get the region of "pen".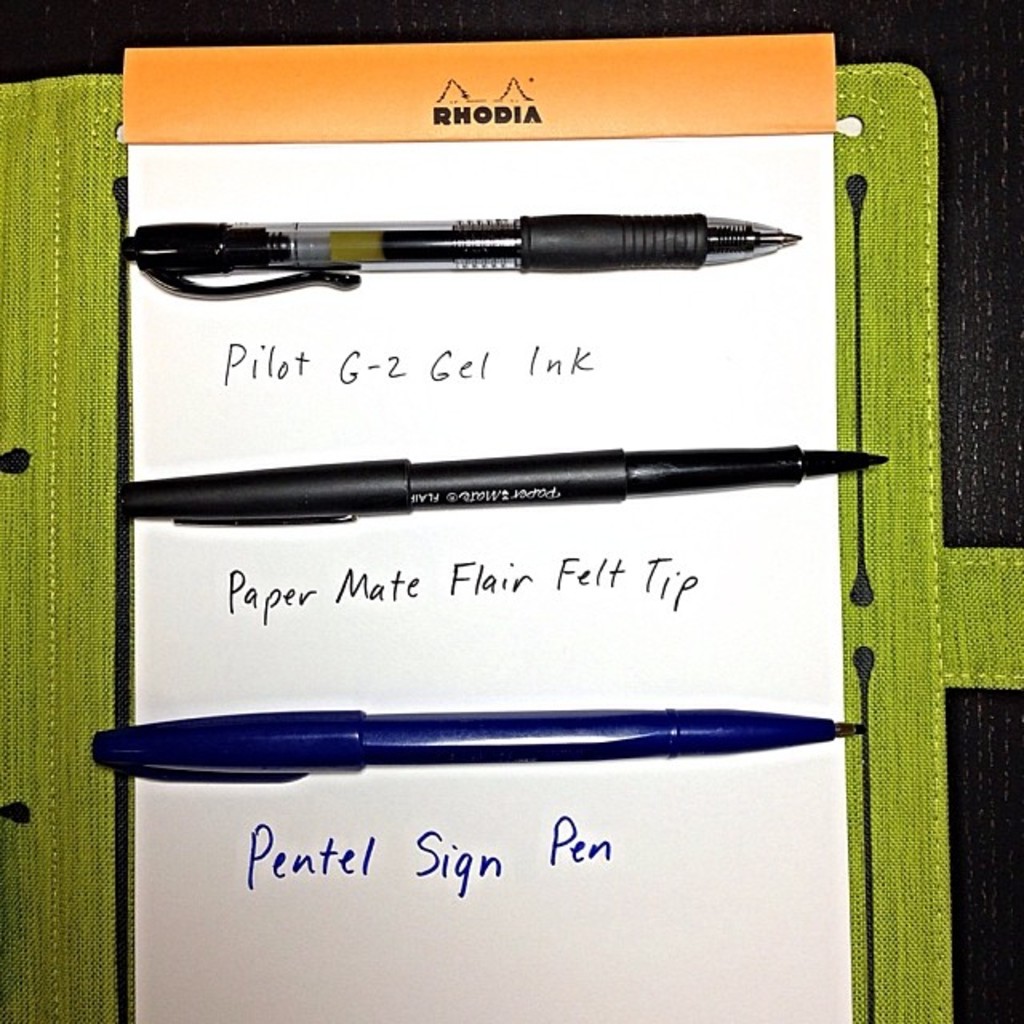
<region>114, 446, 896, 528</region>.
